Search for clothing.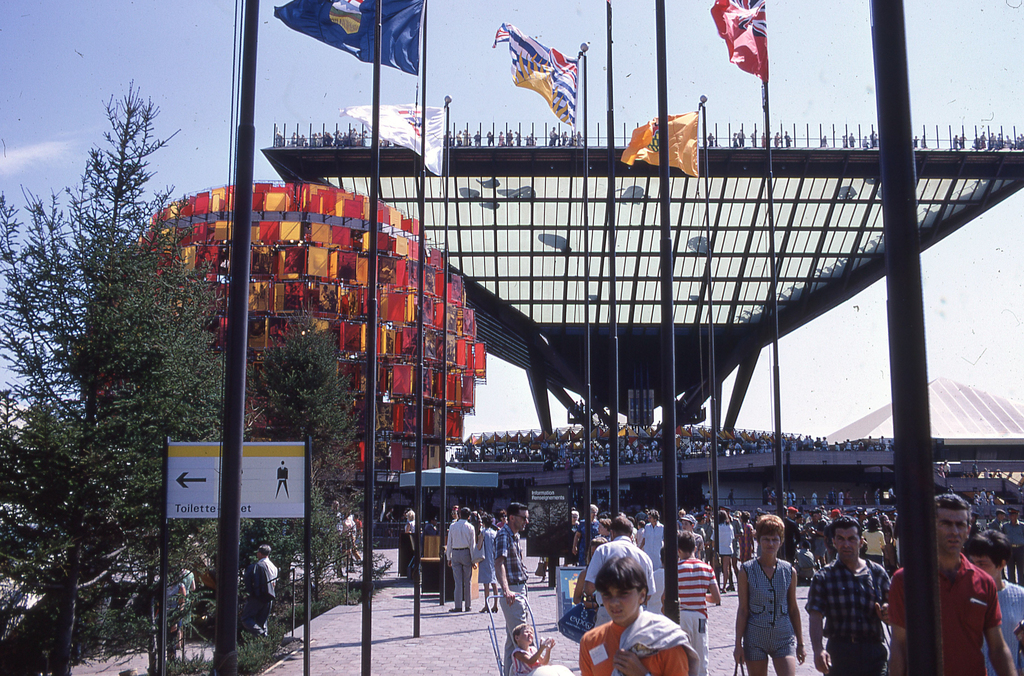
Found at (999,518,1023,583).
